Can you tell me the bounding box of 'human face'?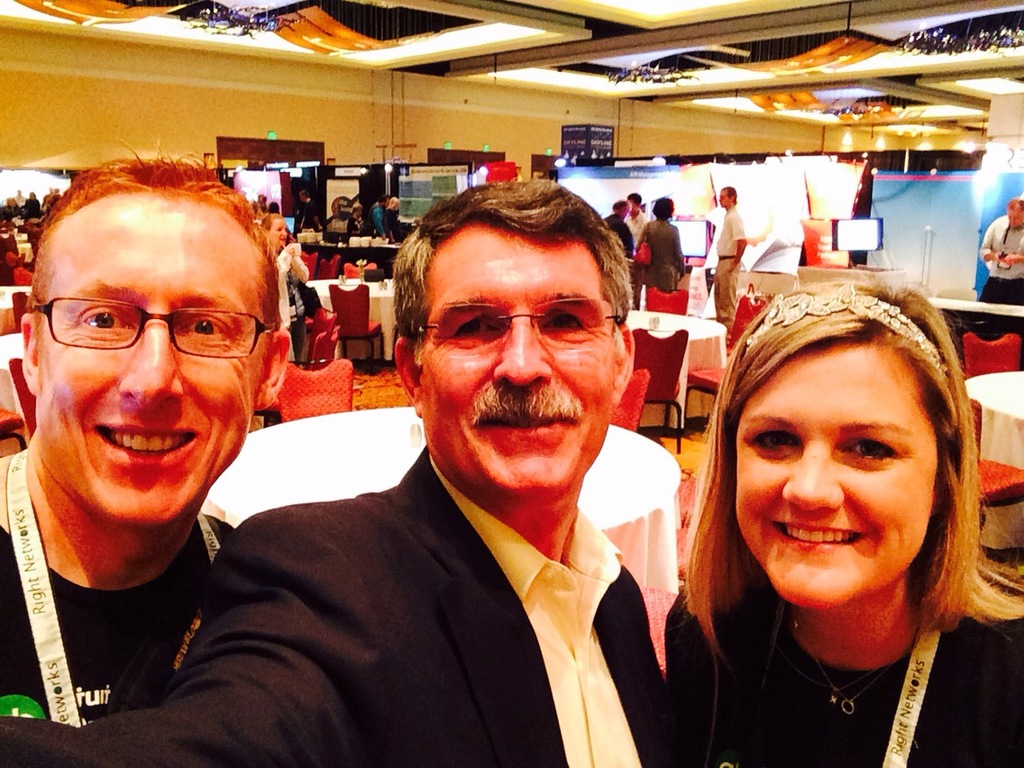
<region>734, 335, 937, 614</region>.
